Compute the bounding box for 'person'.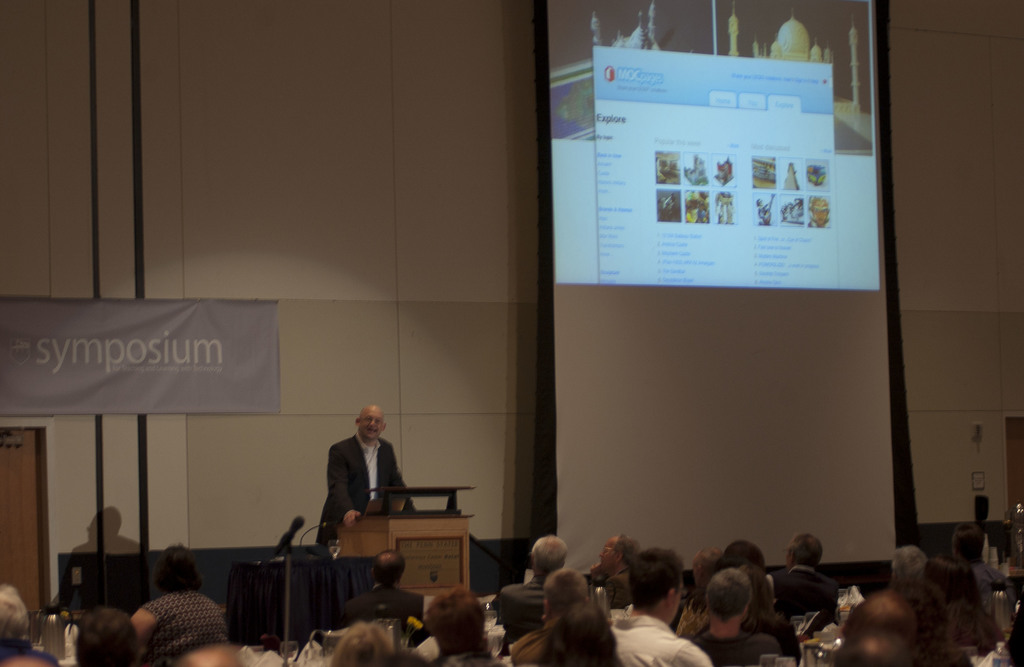
left=553, top=597, right=625, bottom=666.
